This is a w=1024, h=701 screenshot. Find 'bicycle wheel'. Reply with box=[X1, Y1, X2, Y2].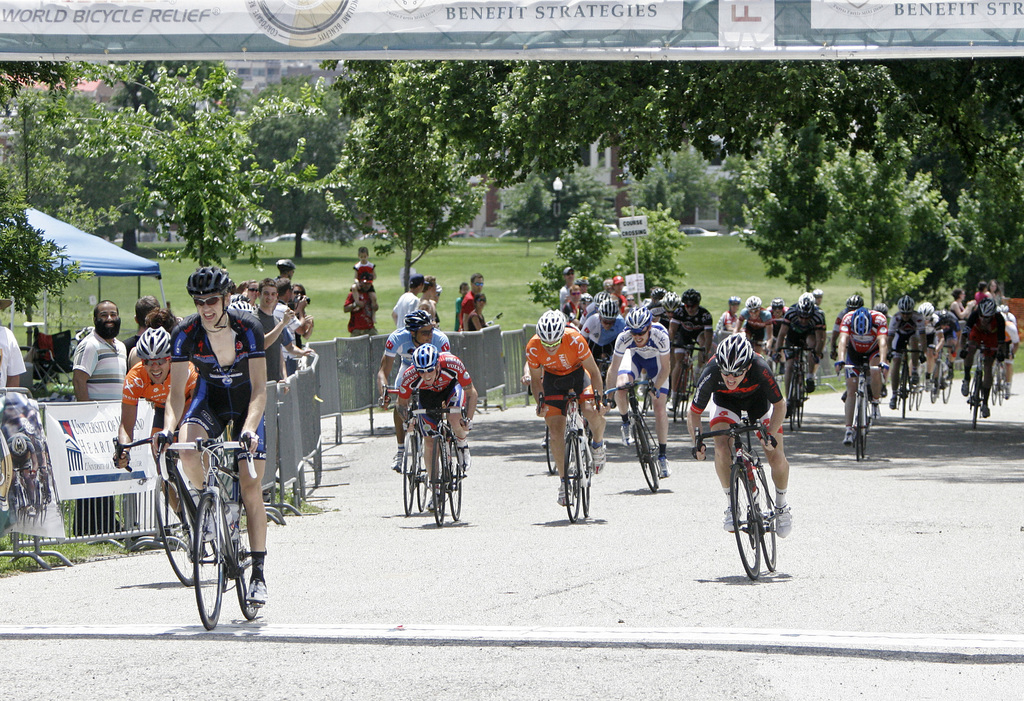
box=[561, 429, 582, 524].
